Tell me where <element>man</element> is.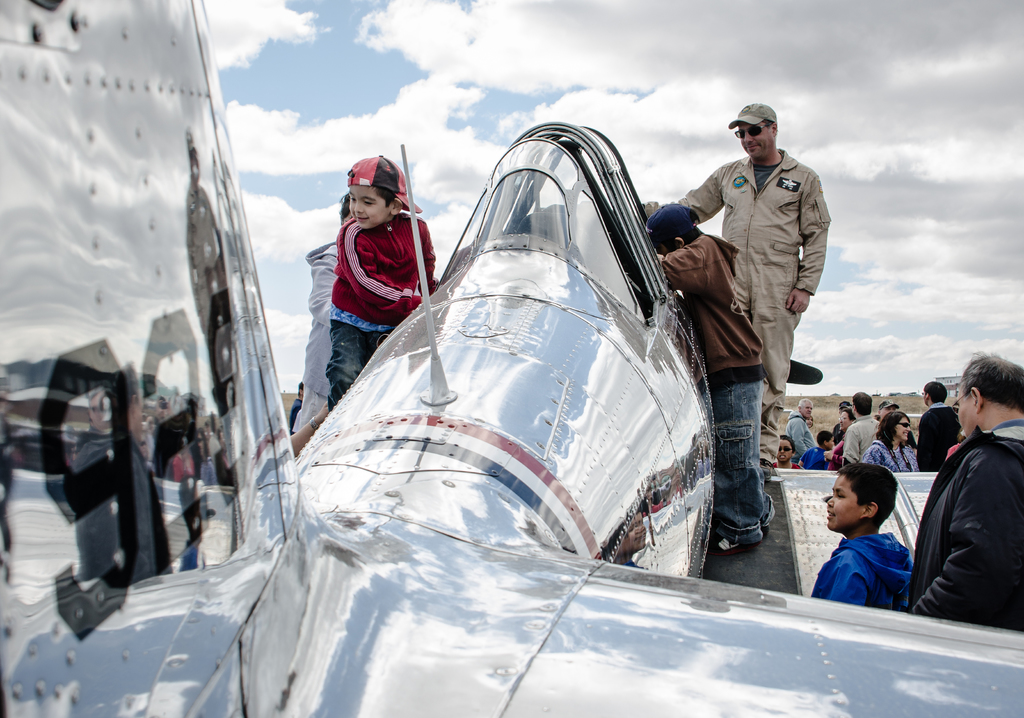
<element>man</element> is at 917, 380, 962, 471.
